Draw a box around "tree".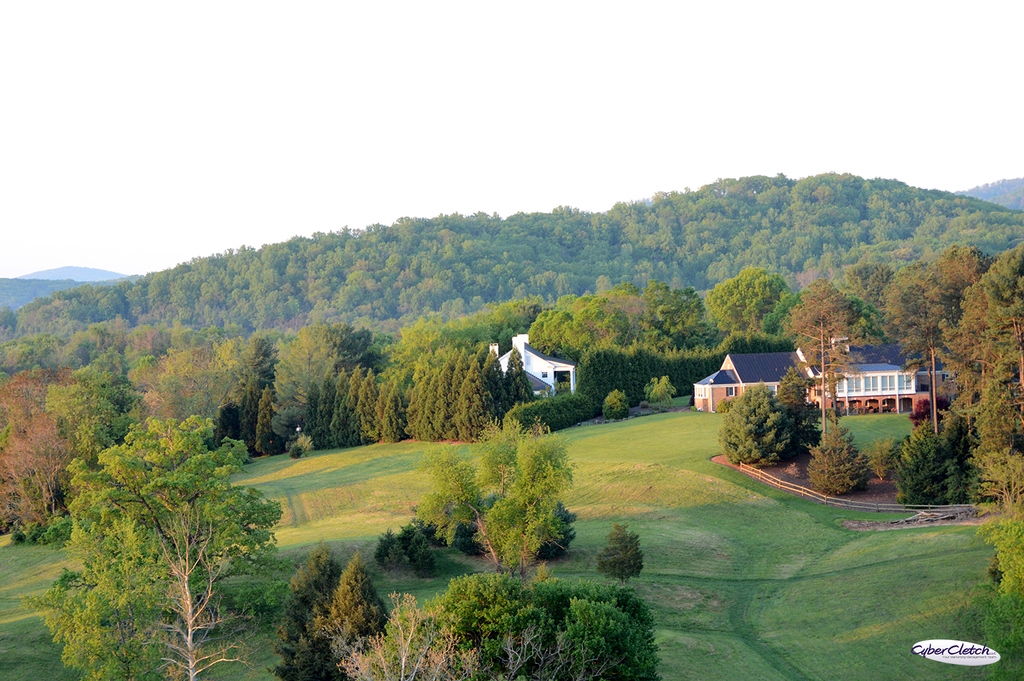
<region>892, 264, 948, 373</region>.
